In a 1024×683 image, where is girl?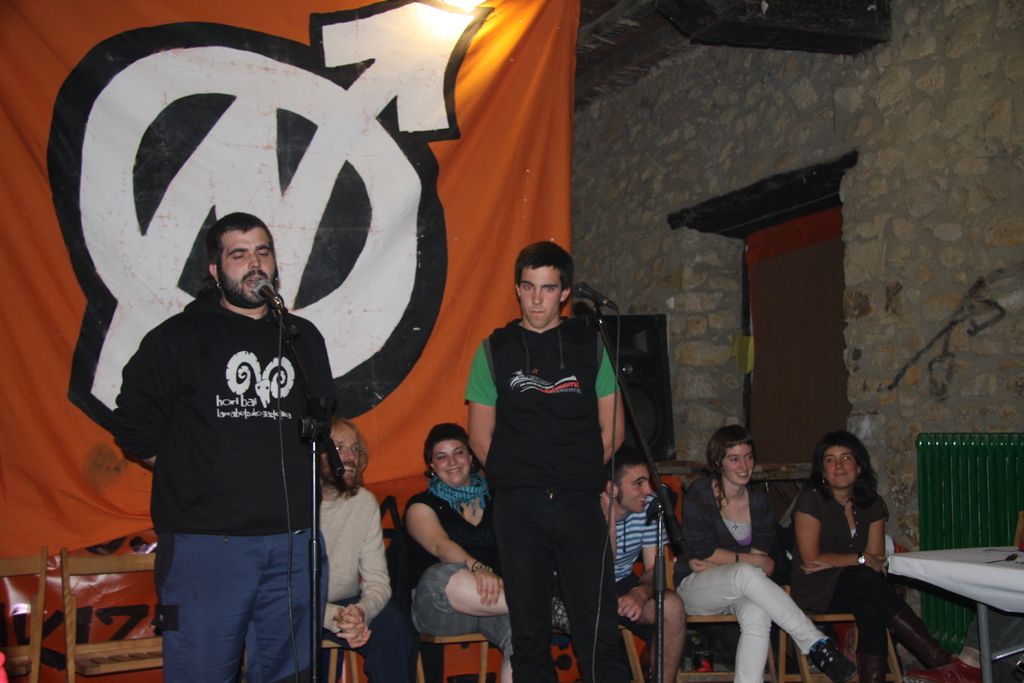
l=670, t=422, r=858, b=682.
